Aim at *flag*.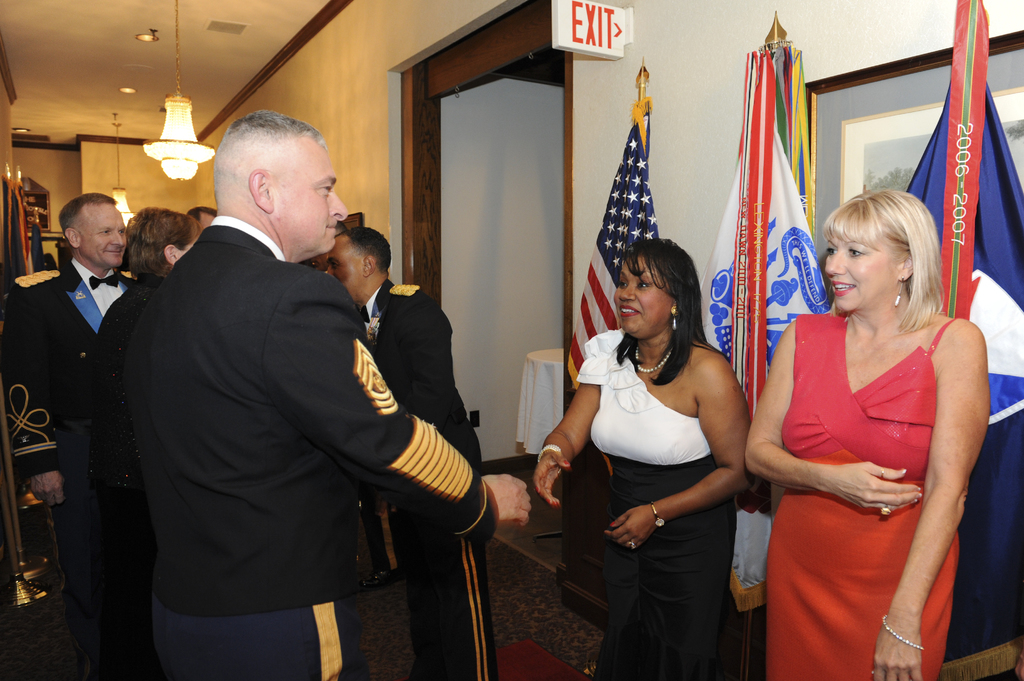
Aimed at 911/0/1023/317.
